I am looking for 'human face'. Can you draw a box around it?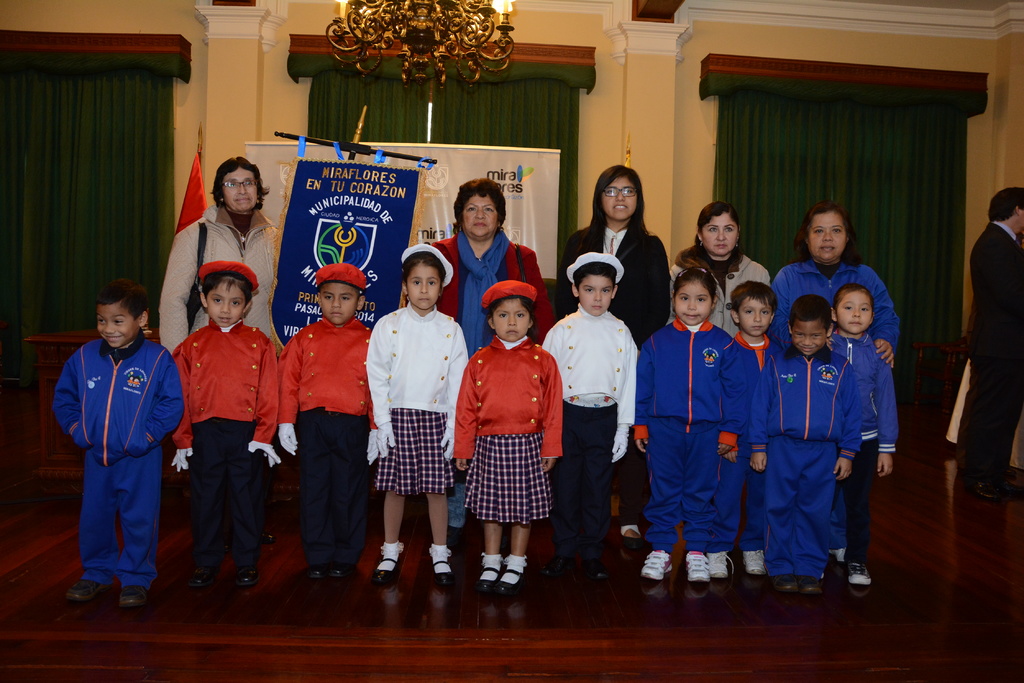
Sure, the bounding box is pyautogui.locateOnScreen(403, 262, 438, 311).
